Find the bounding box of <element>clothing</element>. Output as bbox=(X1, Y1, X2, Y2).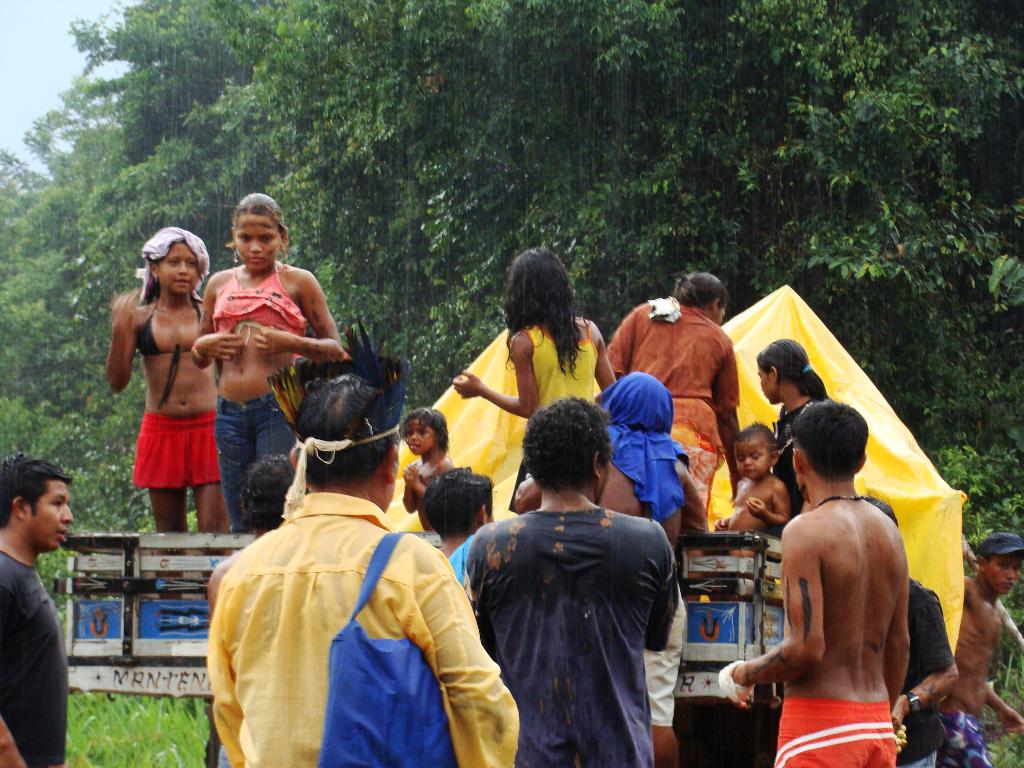
bbox=(781, 699, 897, 767).
